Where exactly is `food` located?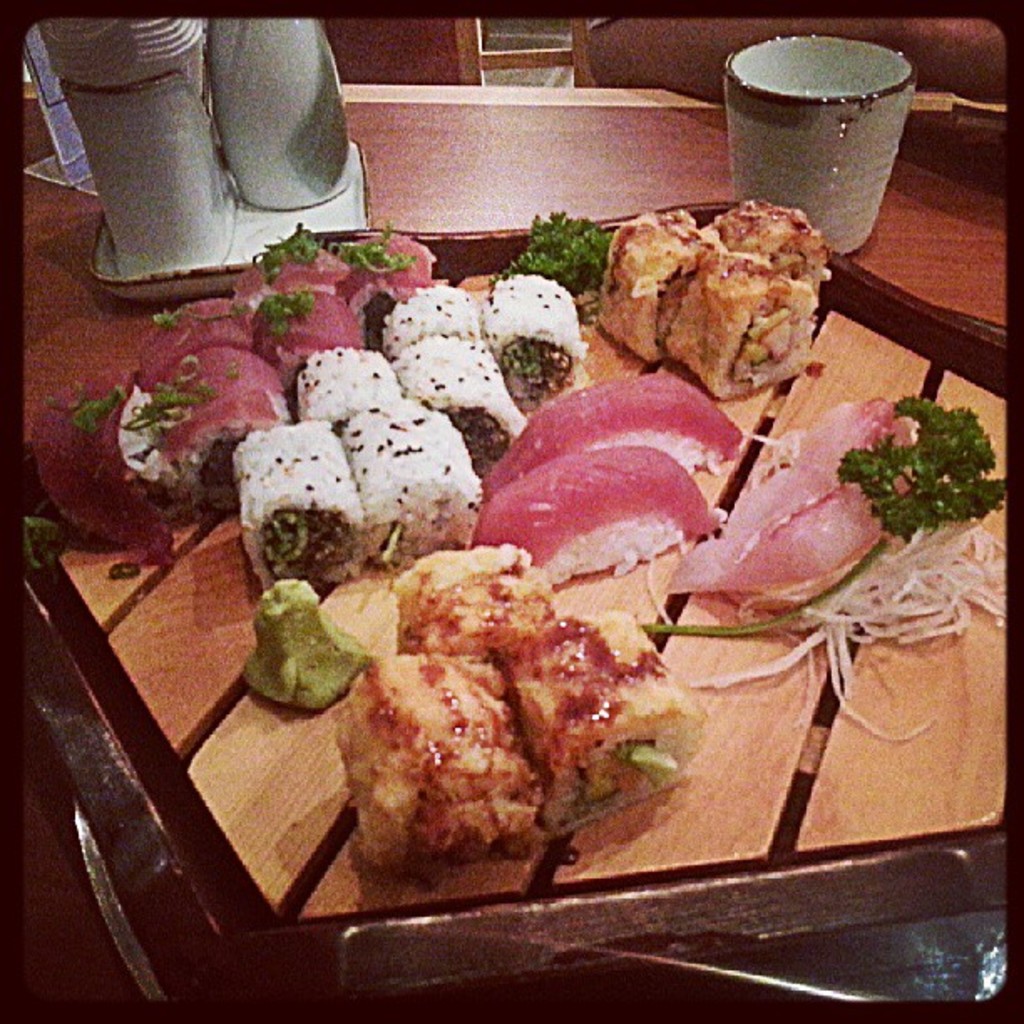
Its bounding box is select_region(246, 577, 370, 711).
